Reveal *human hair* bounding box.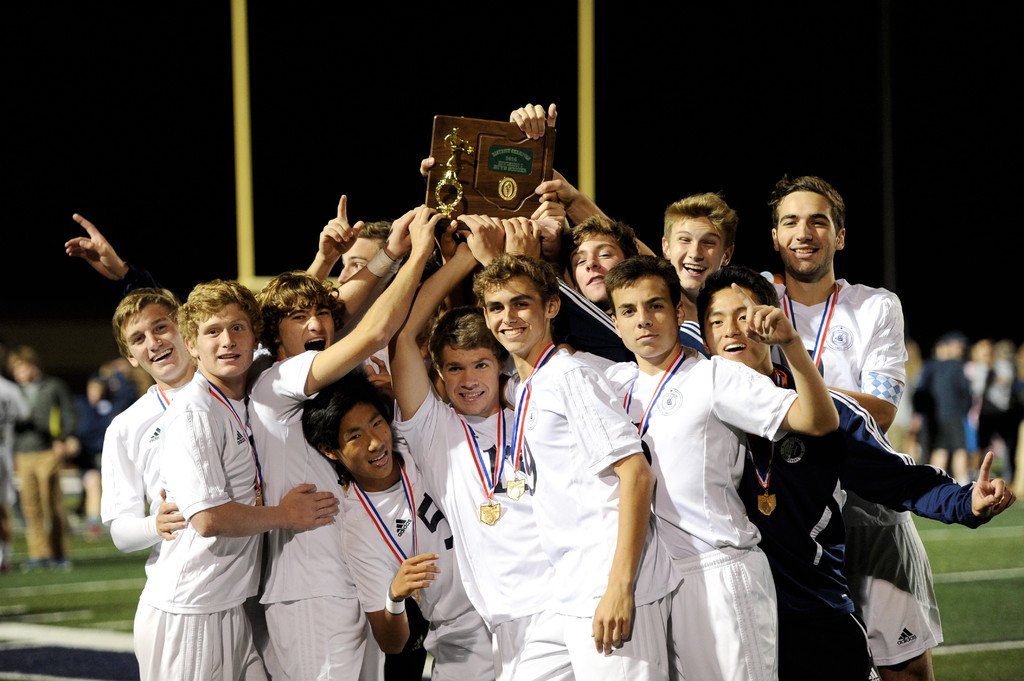
Revealed: x1=569 y1=211 x2=636 y2=263.
